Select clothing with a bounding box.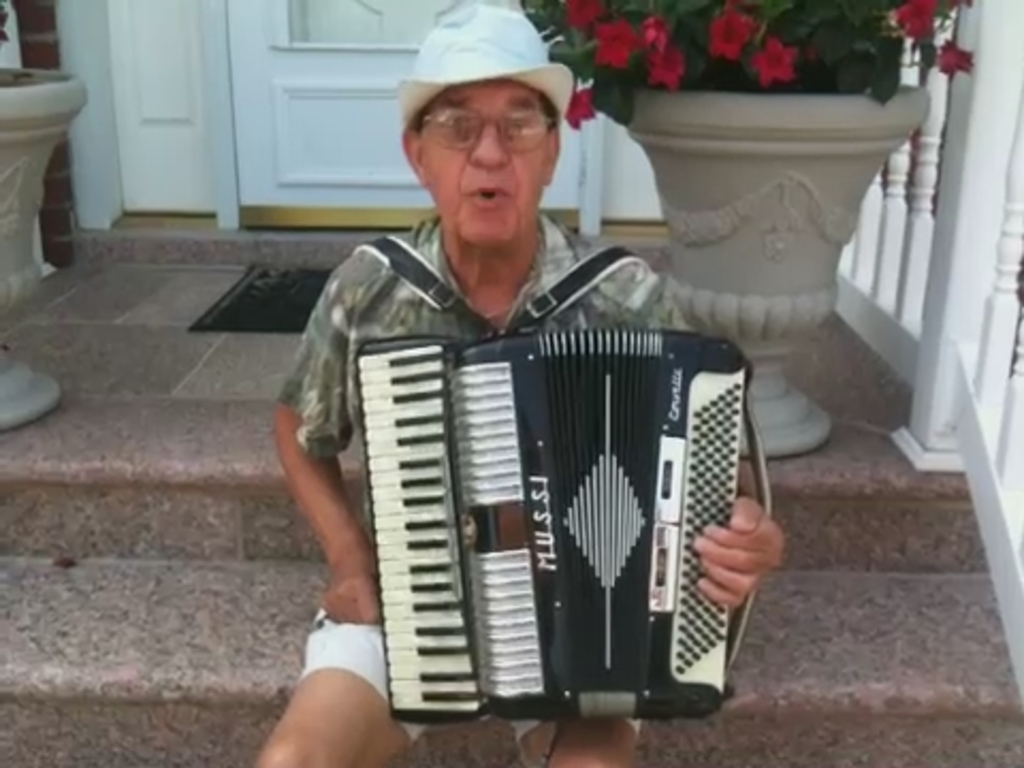
<region>286, 198, 719, 745</region>.
